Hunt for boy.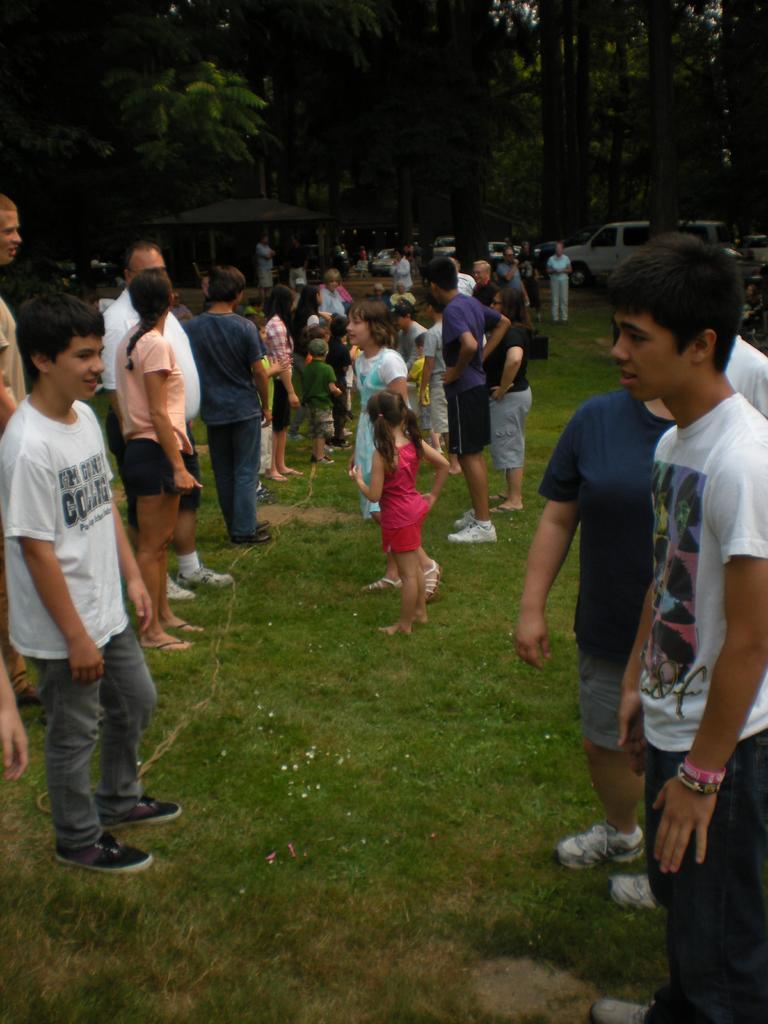
Hunted down at [left=406, top=333, right=444, bottom=454].
